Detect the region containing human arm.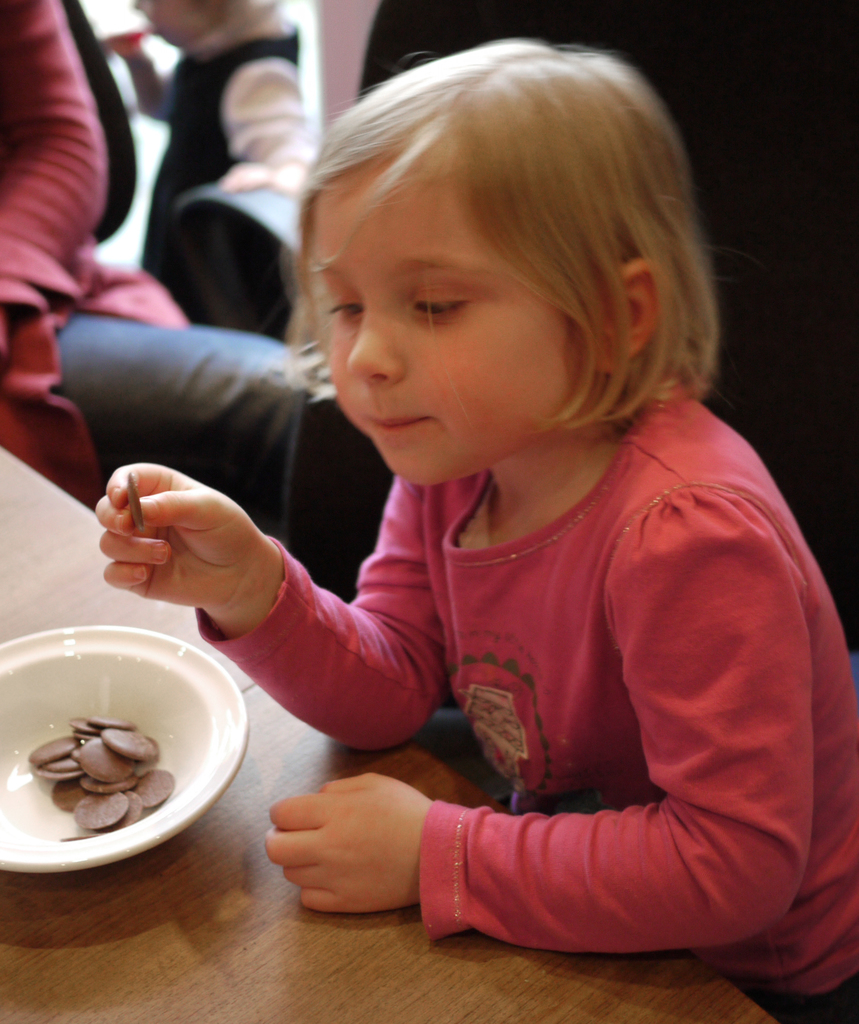
locate(93, 455, 452, 755).
